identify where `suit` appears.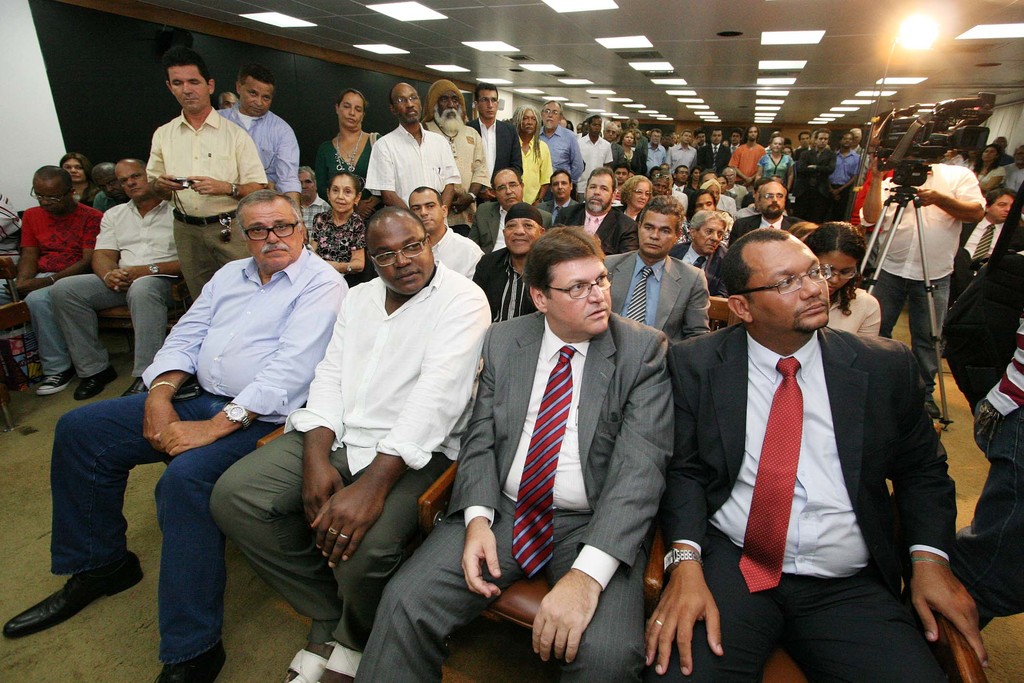
Appears at (609, 142, 626, 165).
